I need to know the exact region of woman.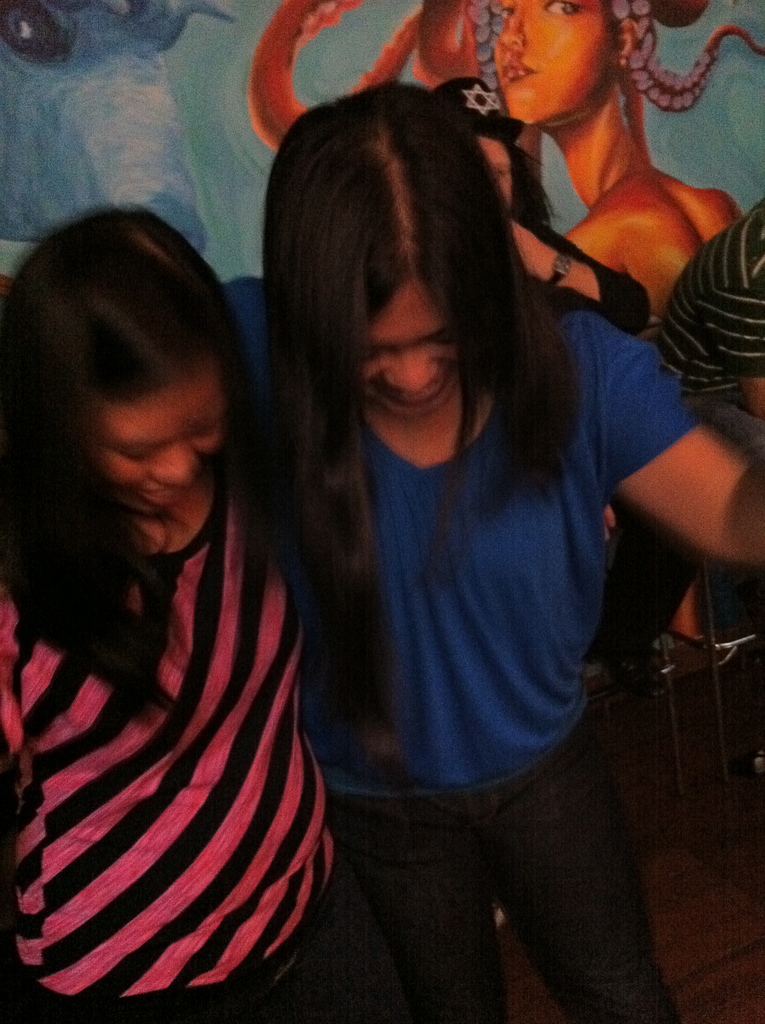
Region: <region>492, 0, 734, 316</region>.
